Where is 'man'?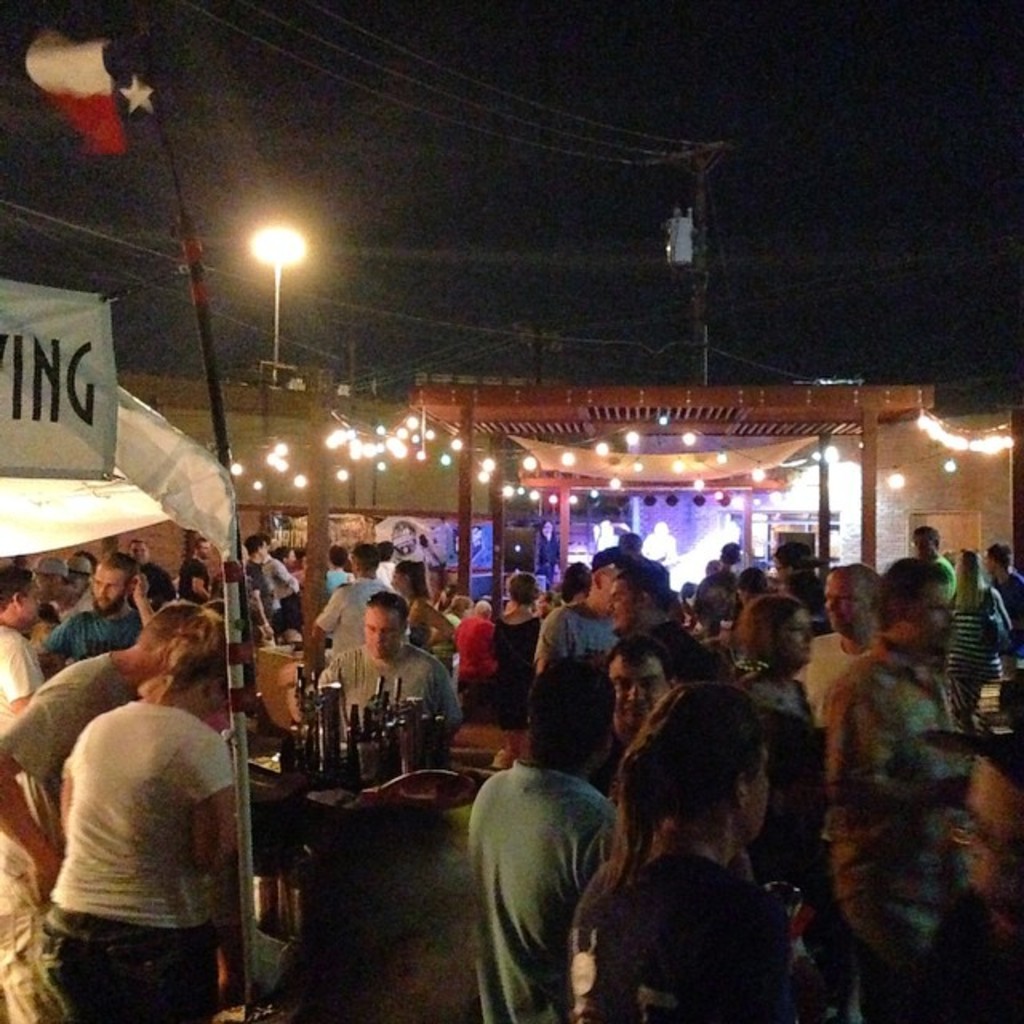
(42, 552, 154, 680).
